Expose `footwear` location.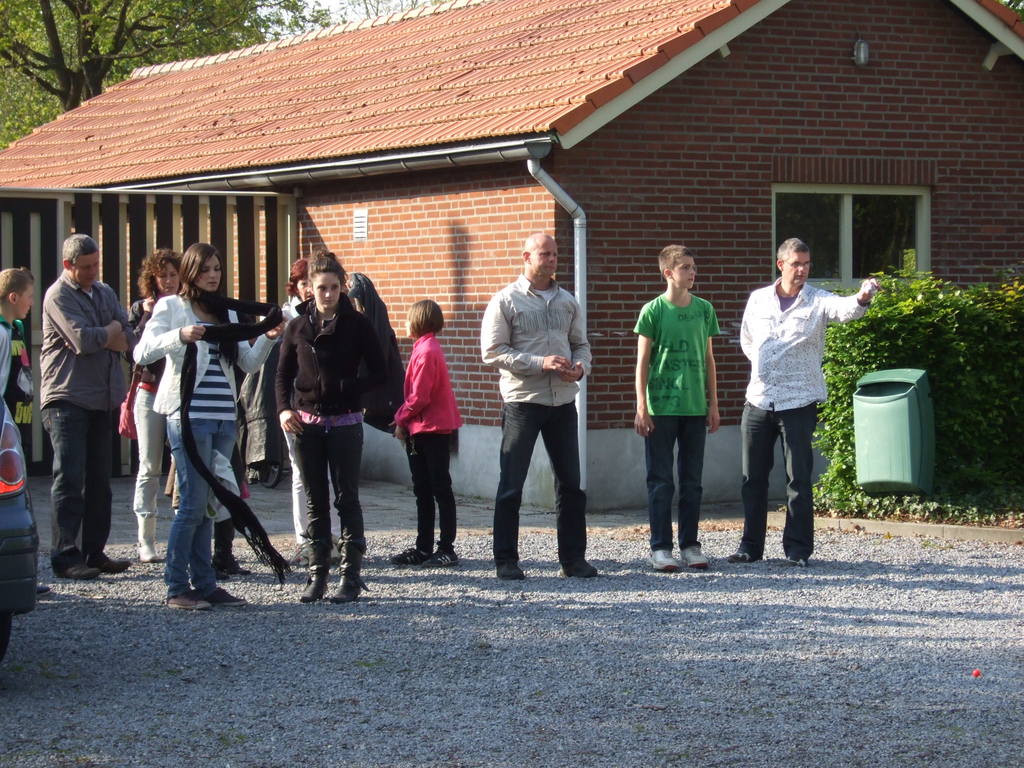
Exposed at 37, 584, 53, 598.
